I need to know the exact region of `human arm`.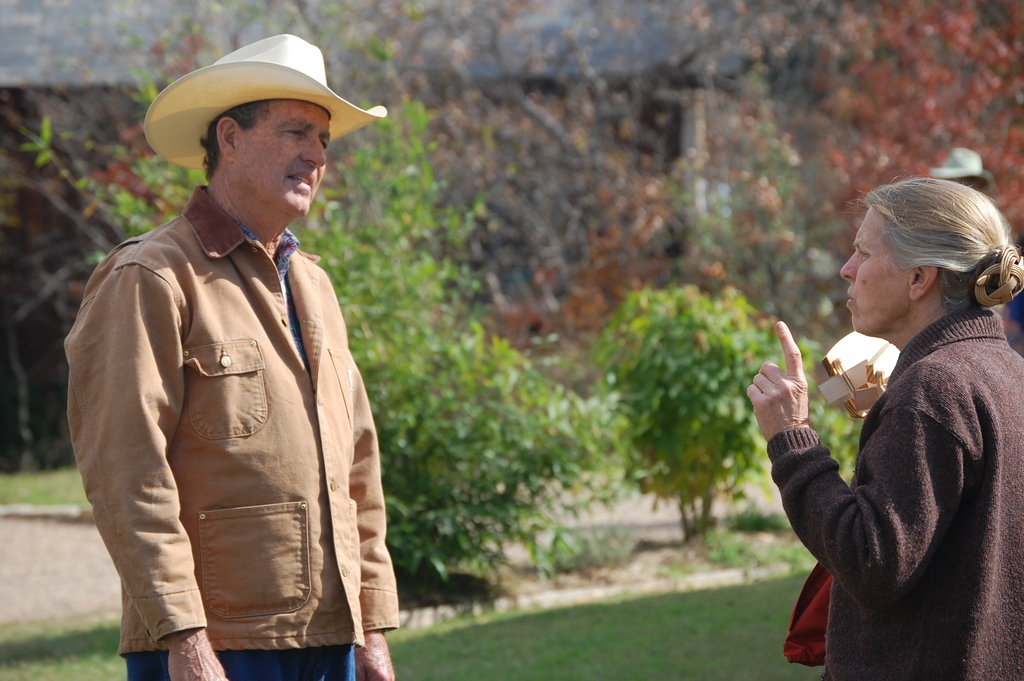
Region: Rect(753, 321, 974, 602).
